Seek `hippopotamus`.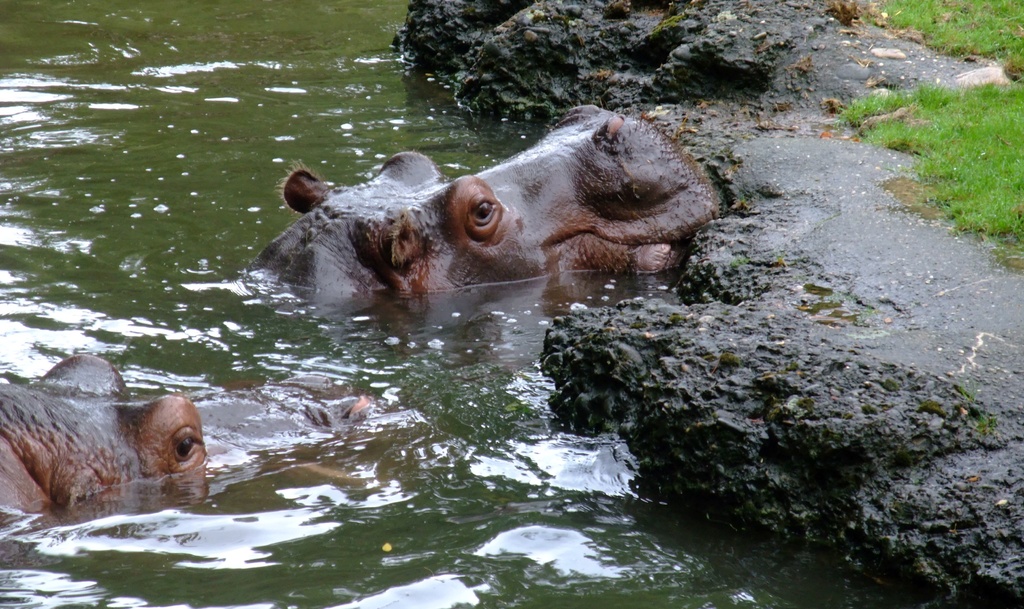
locate(252, 98, 726, 300).
